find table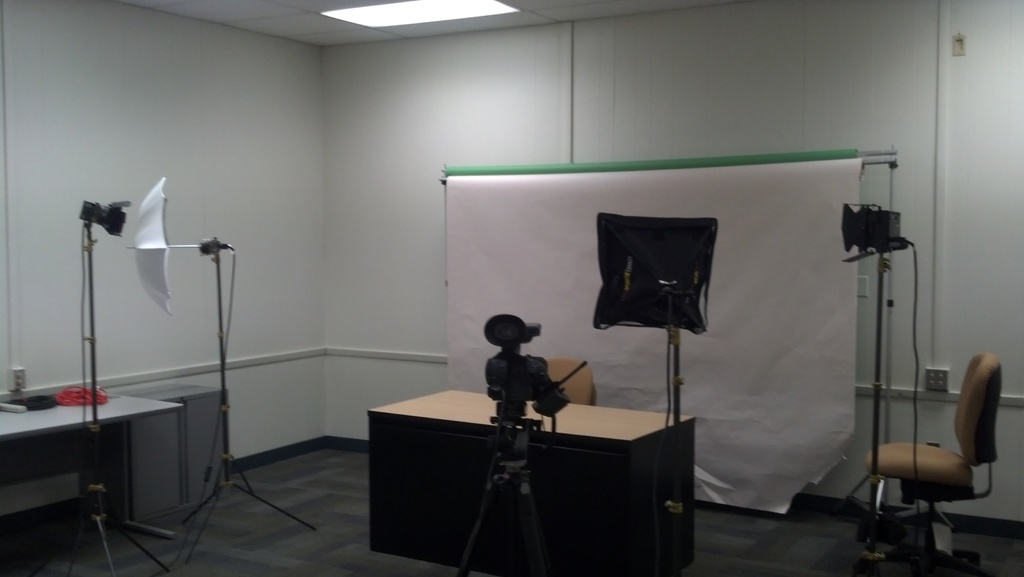
bbox=[135, 378, 228, 519]
